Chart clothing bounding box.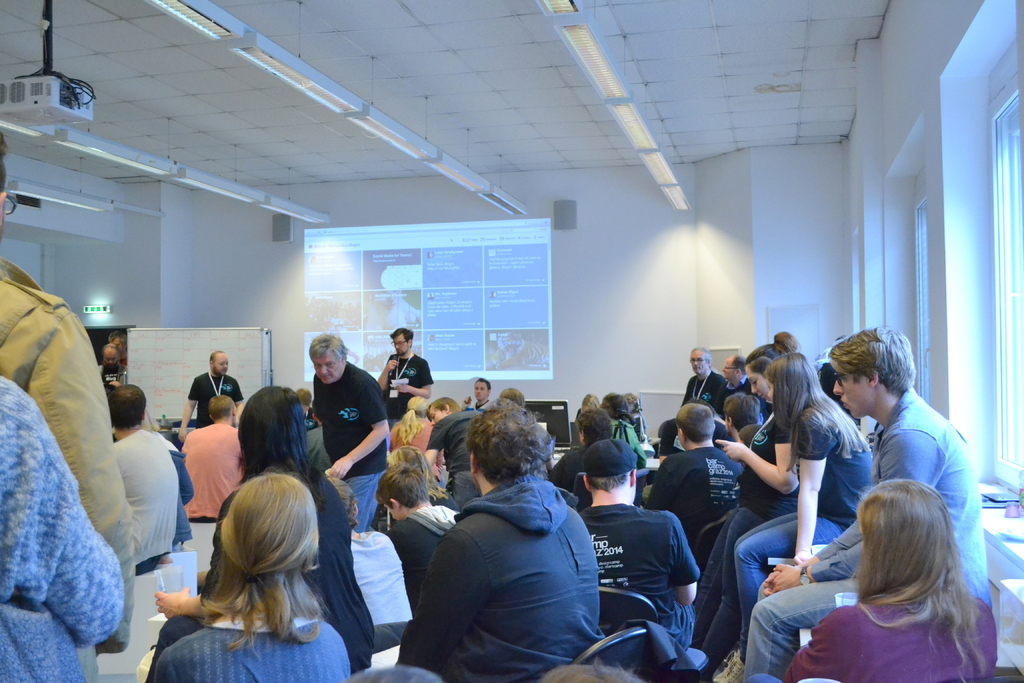
Charted: left=0, top=258, right=131, bottom=682.
